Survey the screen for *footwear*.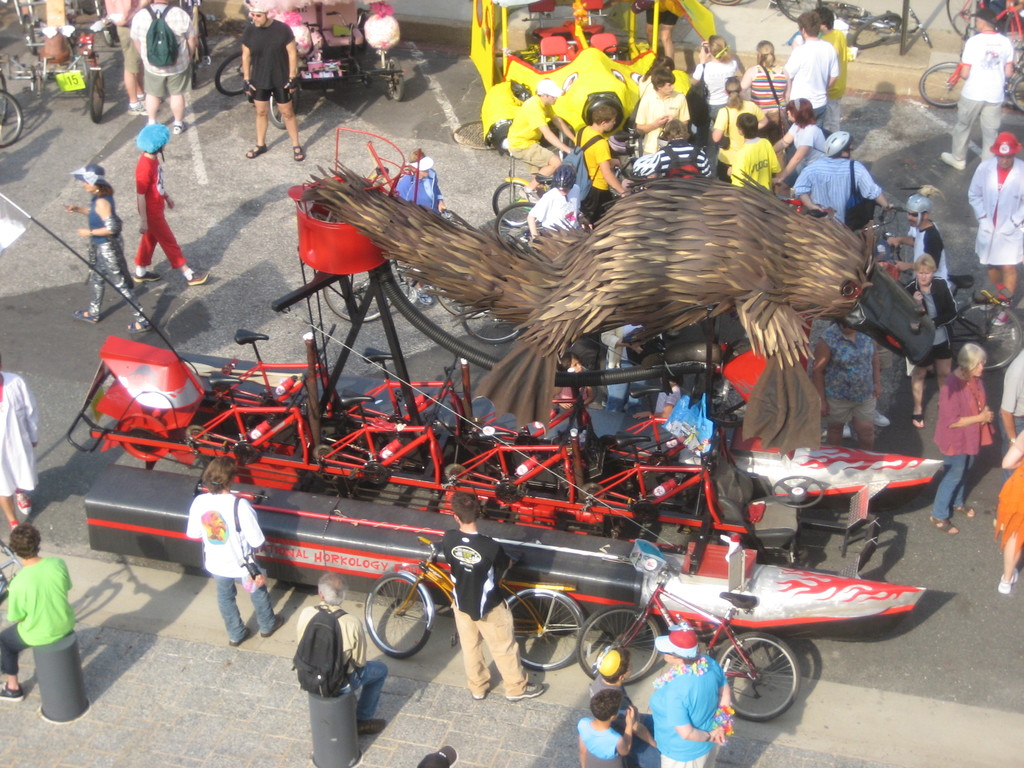
Survey found: <bbox>131, 269, 163, 283</bbox>.
